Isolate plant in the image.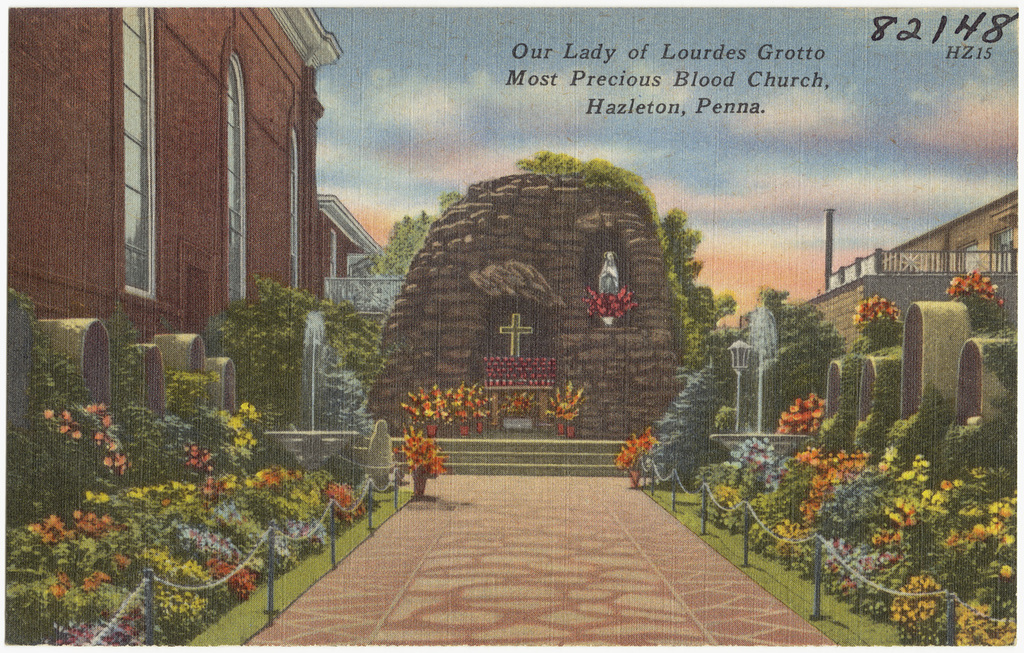
Isolated region: crop(618, 426, 666, 469).
